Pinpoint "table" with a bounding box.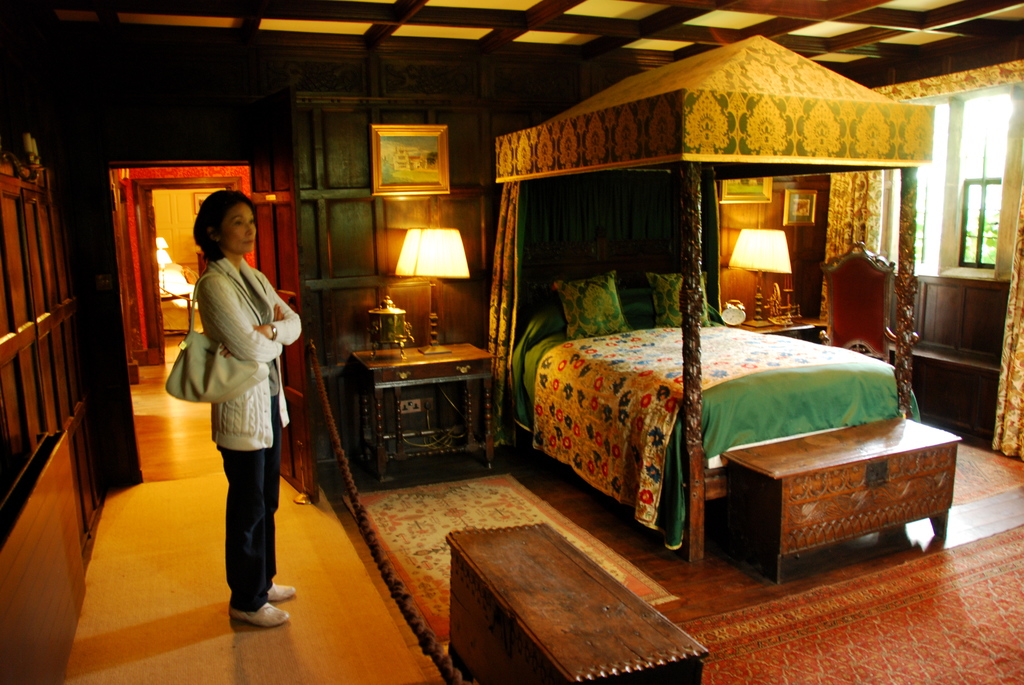
bbox=[351, 338, 502, 487].
